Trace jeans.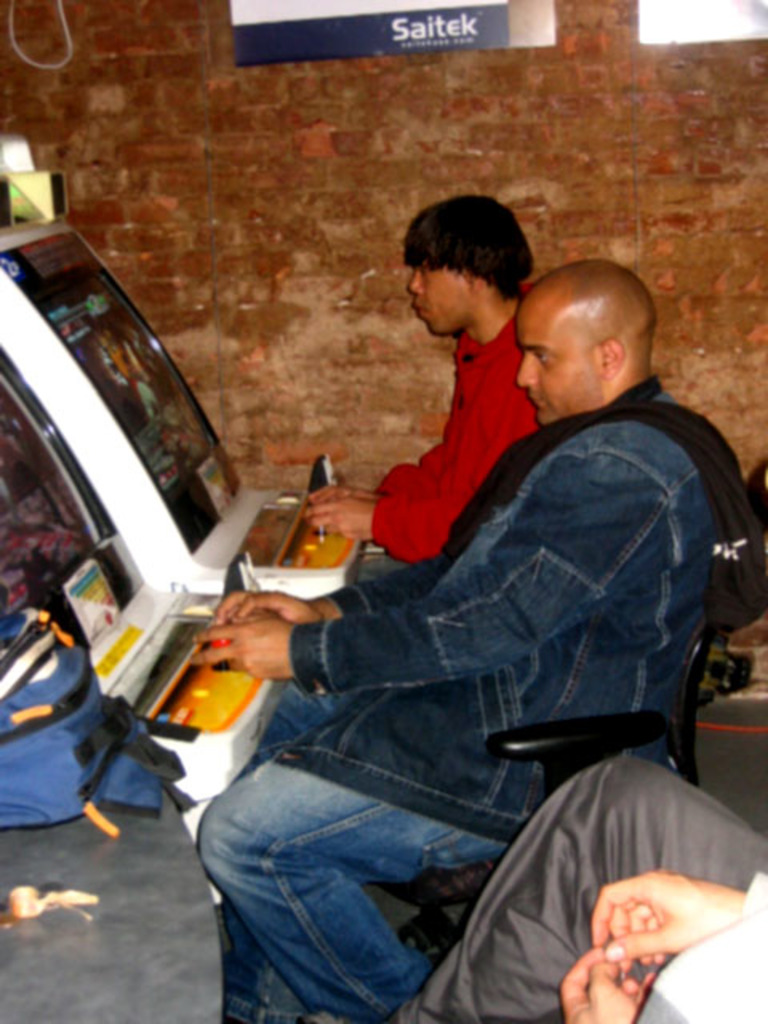
Traced to (x1=200, y1=771, x2=502, y2=1022).
